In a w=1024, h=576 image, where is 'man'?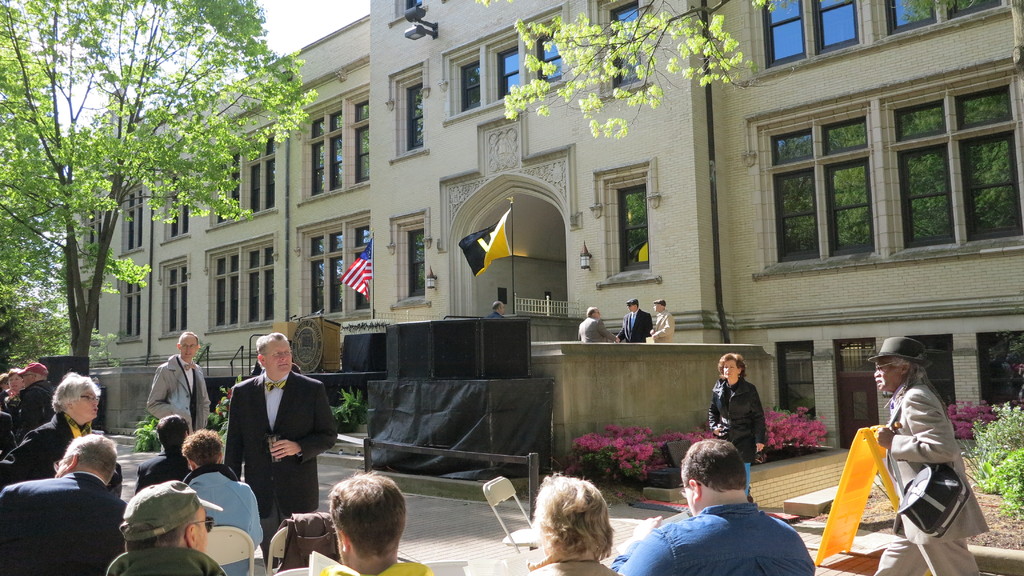
x1=0, y1=431, x2=126, y2=575.
